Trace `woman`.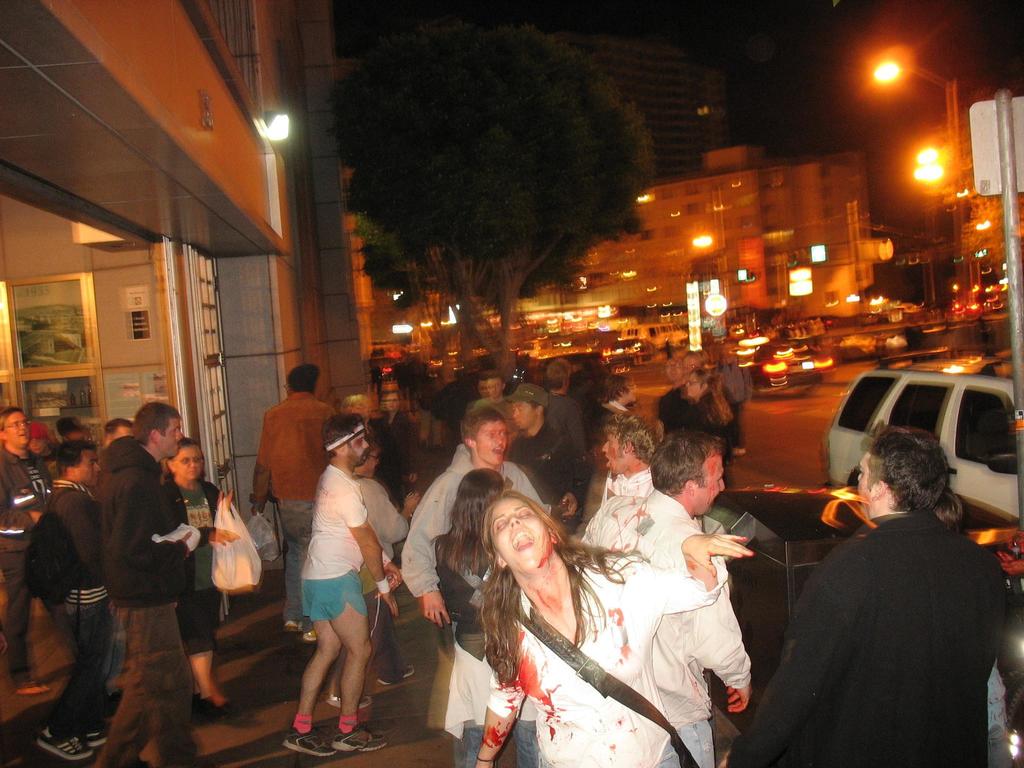
Traced to <bbox>469, 457, 710, 767</bbox>.
